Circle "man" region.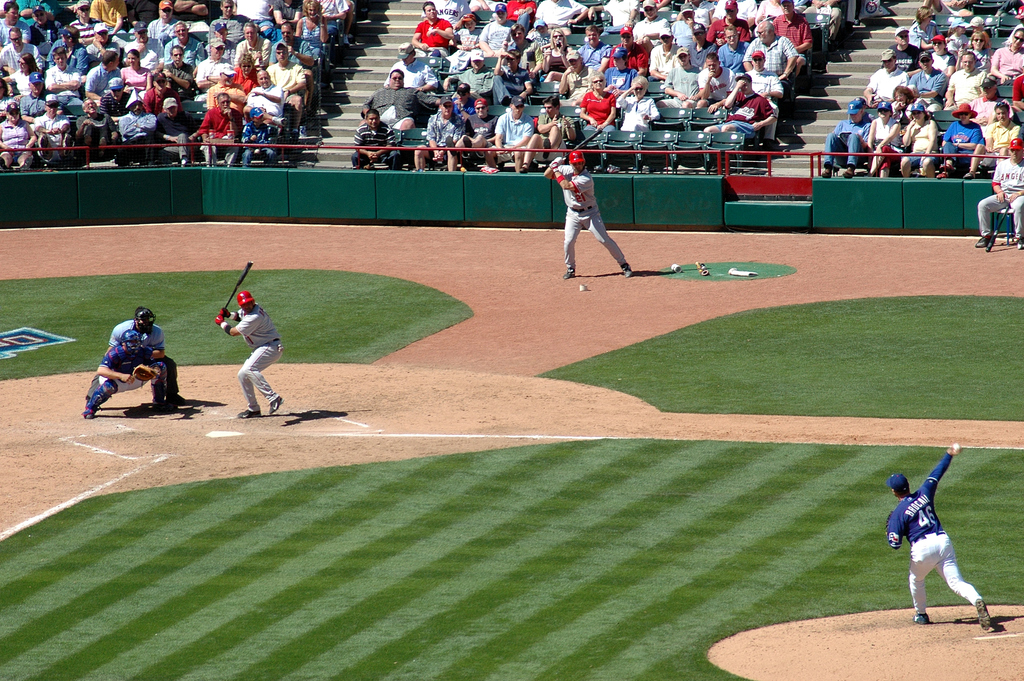
Region: <bbox>241, 70, 285, 135</bbox>.
